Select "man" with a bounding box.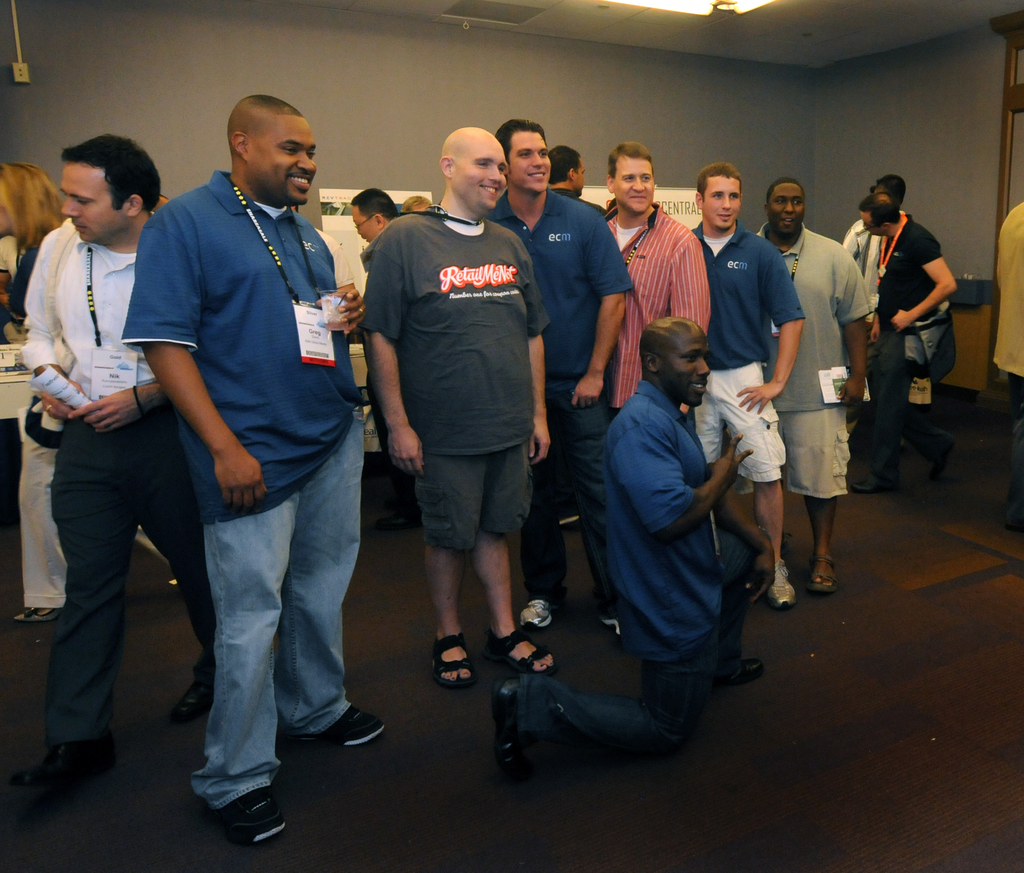
855,193,959,498.
